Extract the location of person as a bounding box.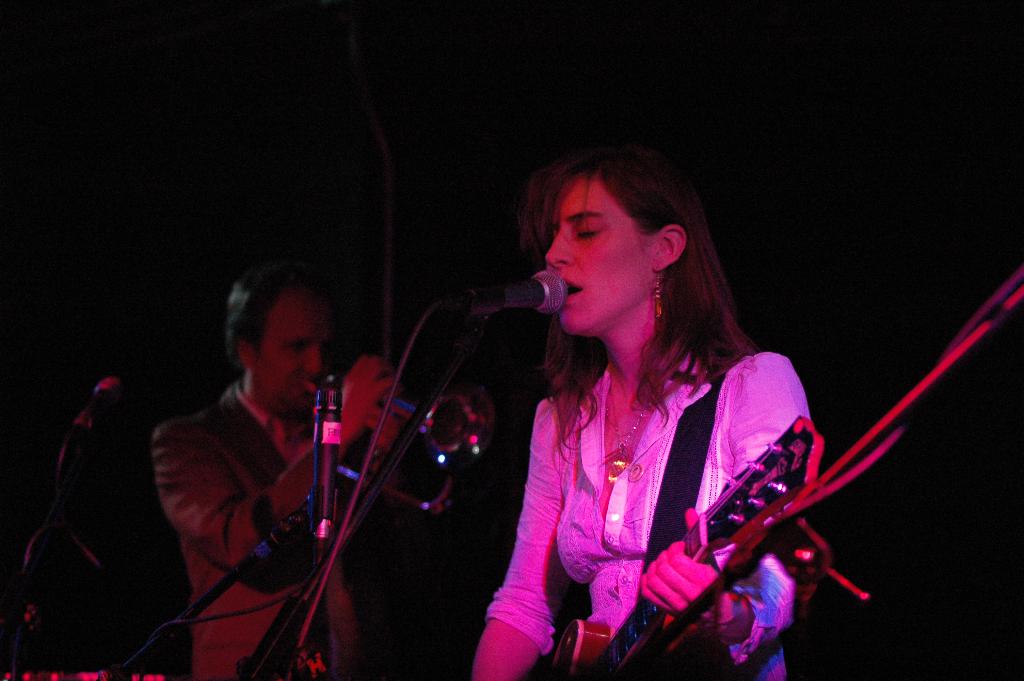
435,145,876,680.
